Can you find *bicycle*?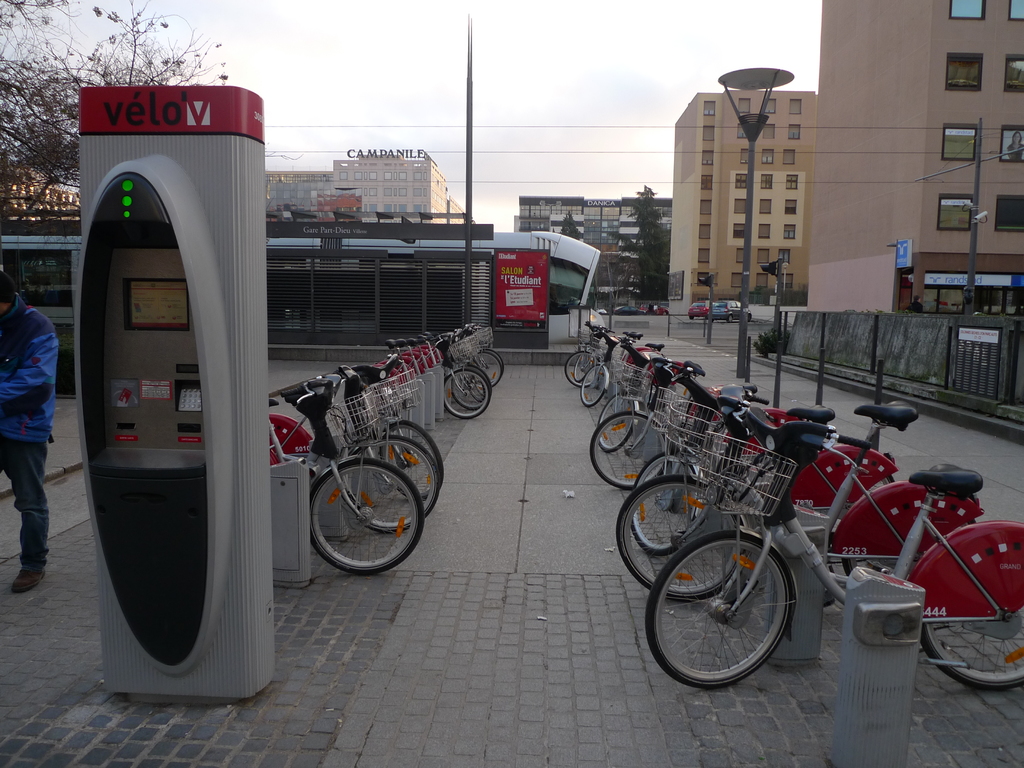
Yes, bounding box: 595,352,702,455.
